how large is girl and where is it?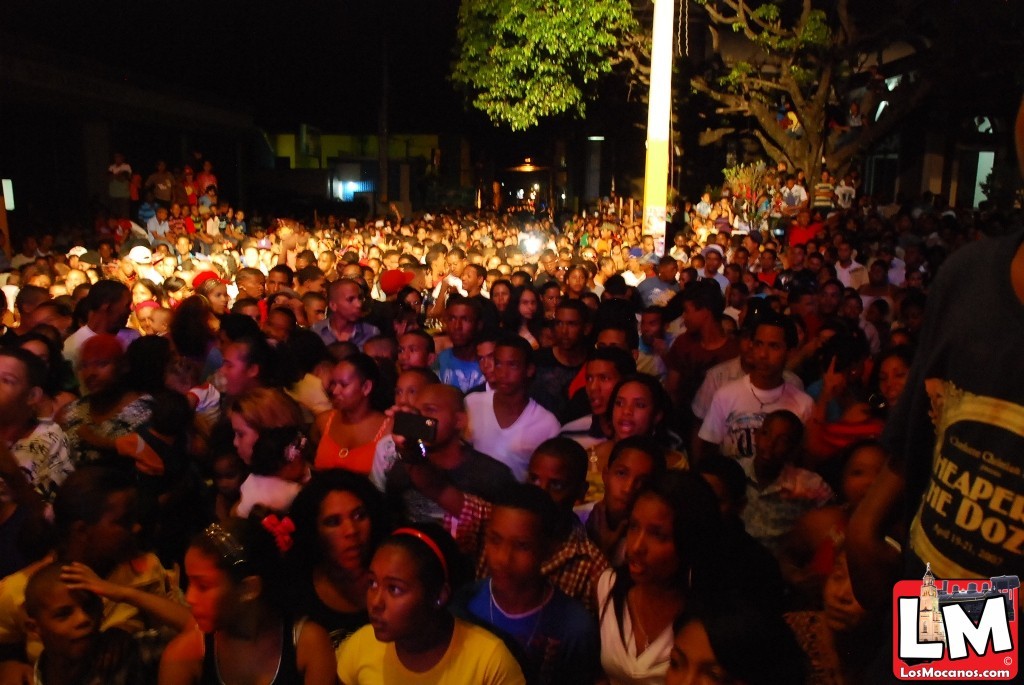
Bounding box: box(577, 475, 726, 684).
